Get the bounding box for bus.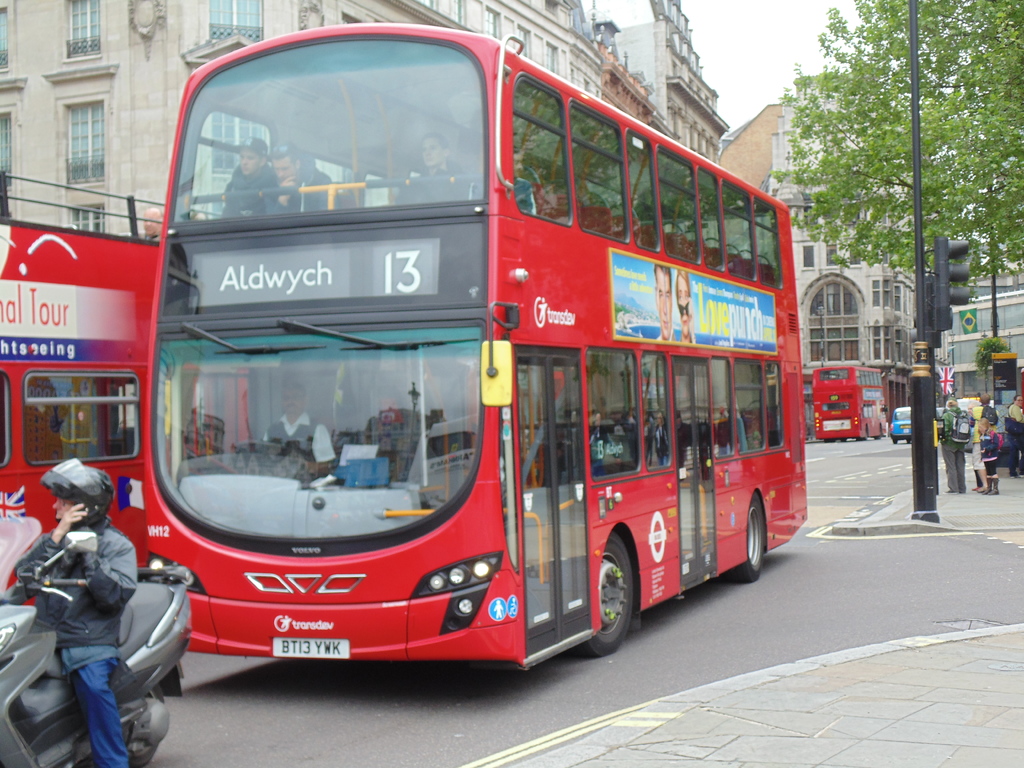
BBox(813, 369, 888, 442).
